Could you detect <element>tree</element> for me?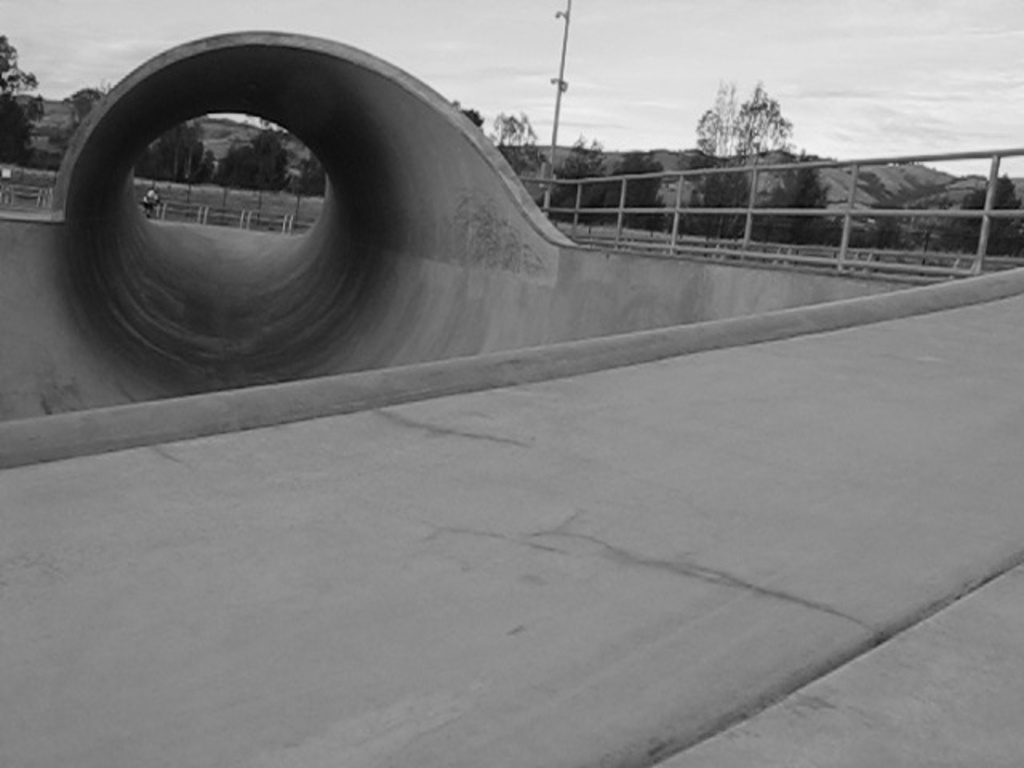
Detection result: (947,173,1022,258).
